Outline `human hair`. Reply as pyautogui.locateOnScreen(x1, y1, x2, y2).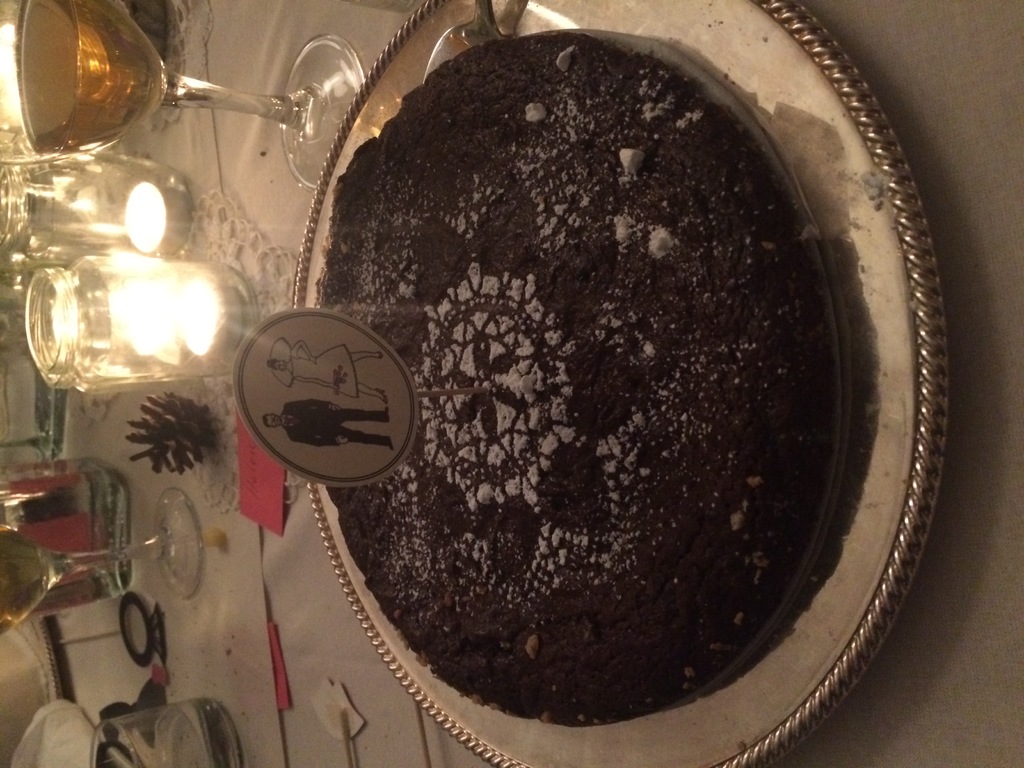
pyautogui.locateOnScreen(266, 360, 278, 372).
